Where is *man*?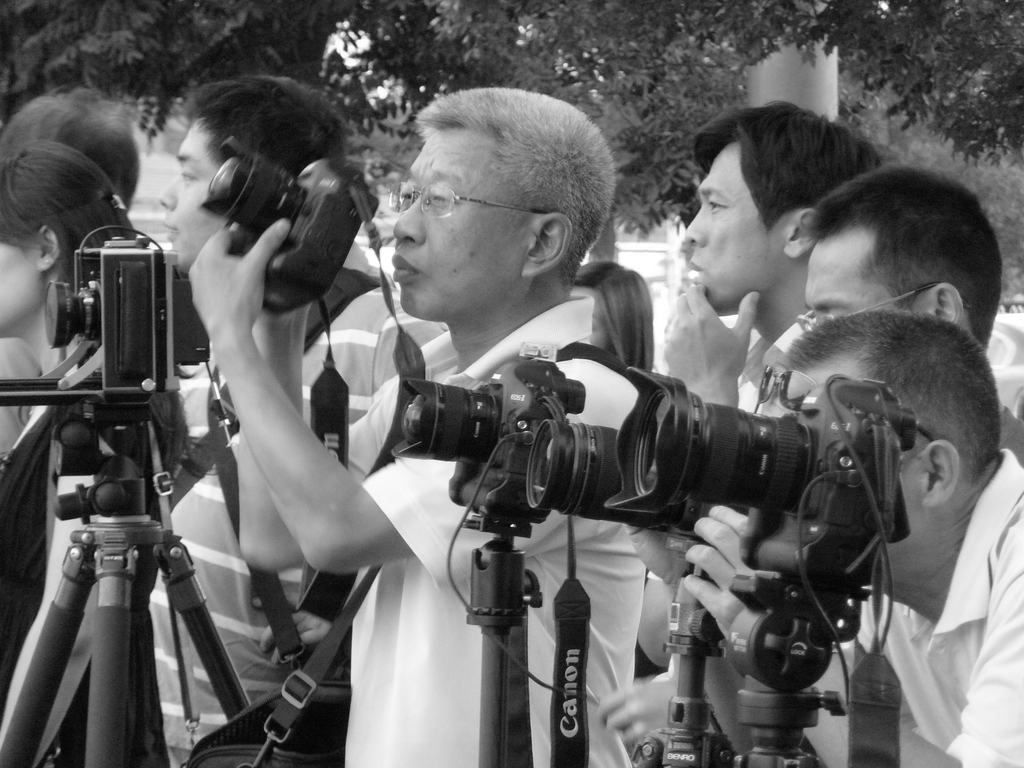
[x1=598, y1=160, x2=1023, y2=753].
